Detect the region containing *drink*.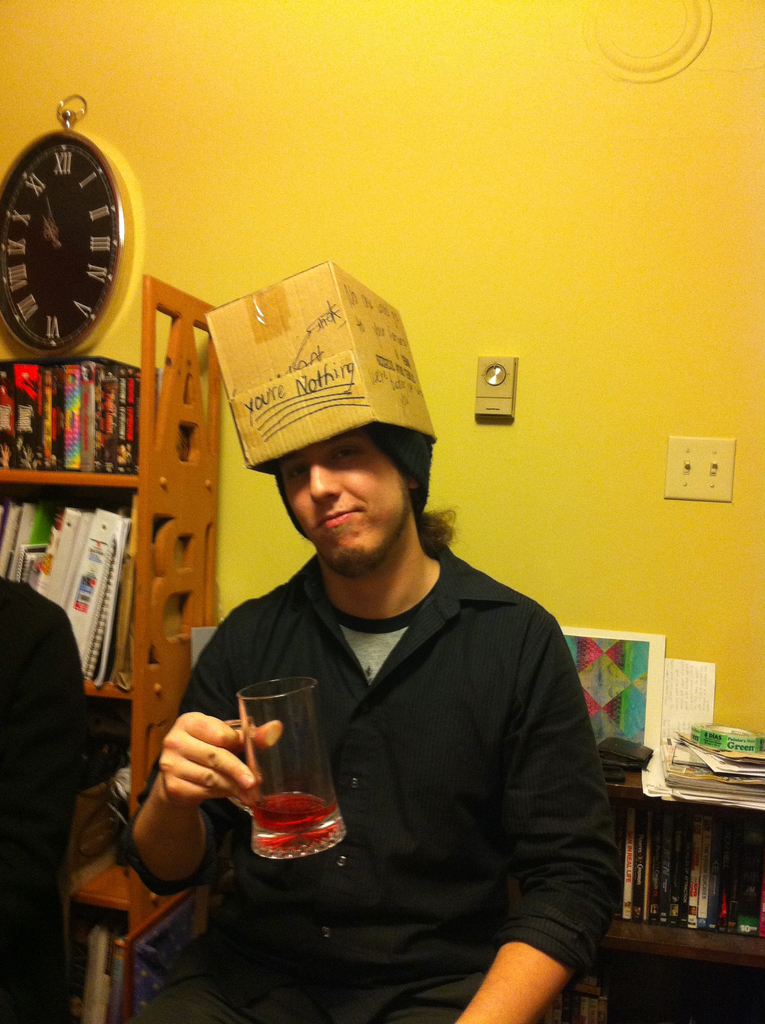
bbox(218, 673, 341, 843).
